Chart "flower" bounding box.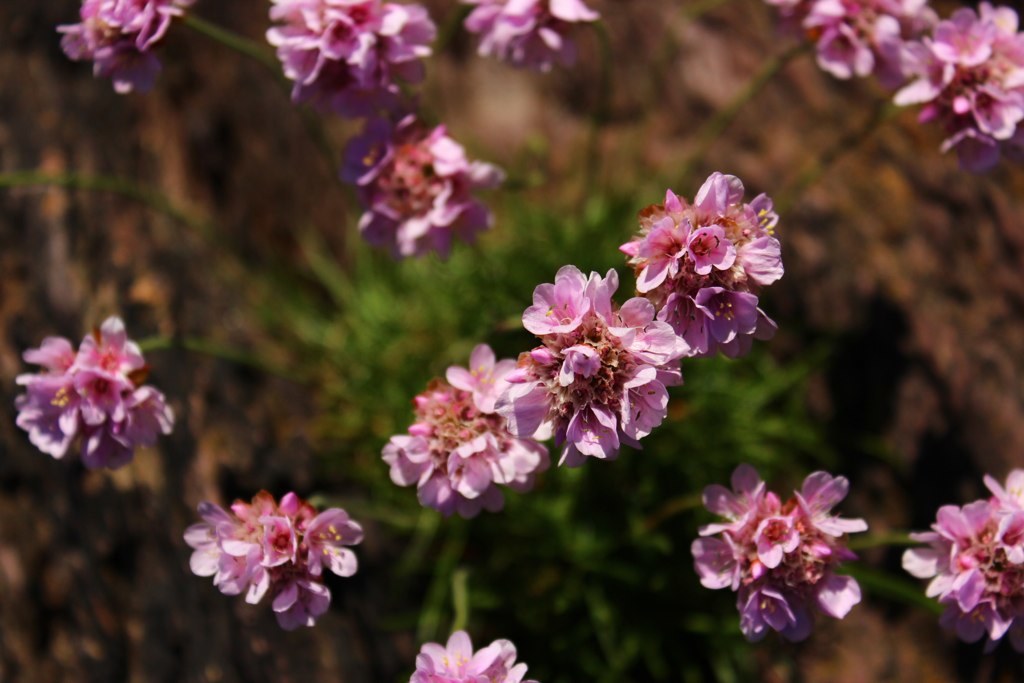
Charted: 264,0,435,120.
